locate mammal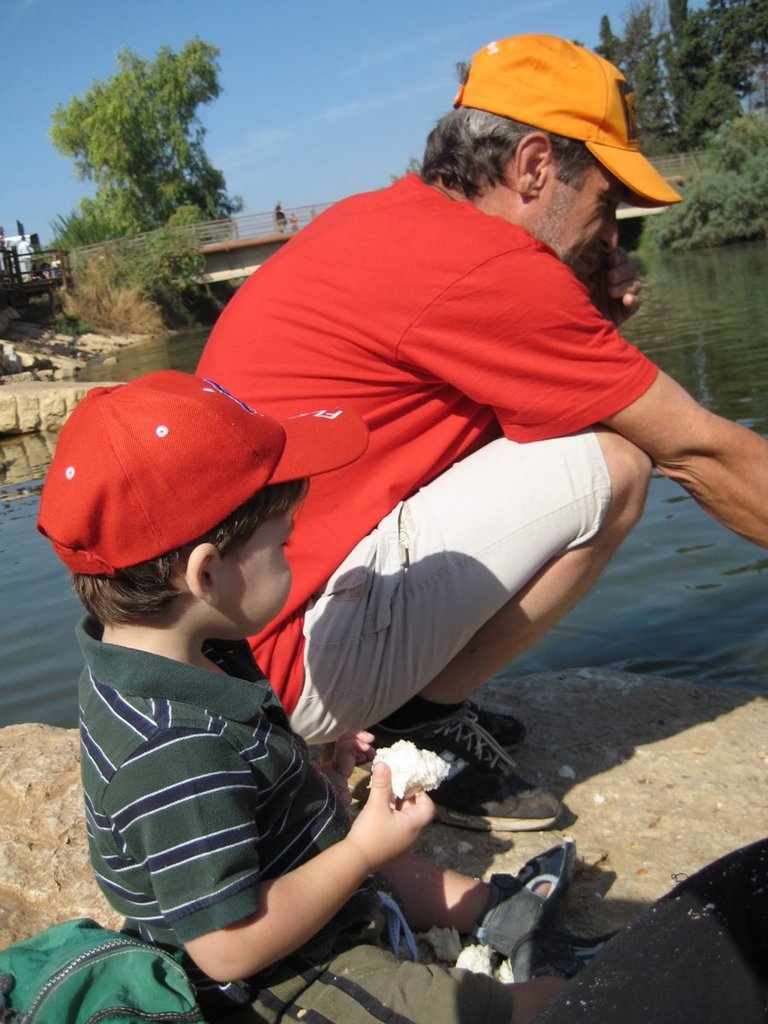
bbox=[19, 233, 37, 279]
